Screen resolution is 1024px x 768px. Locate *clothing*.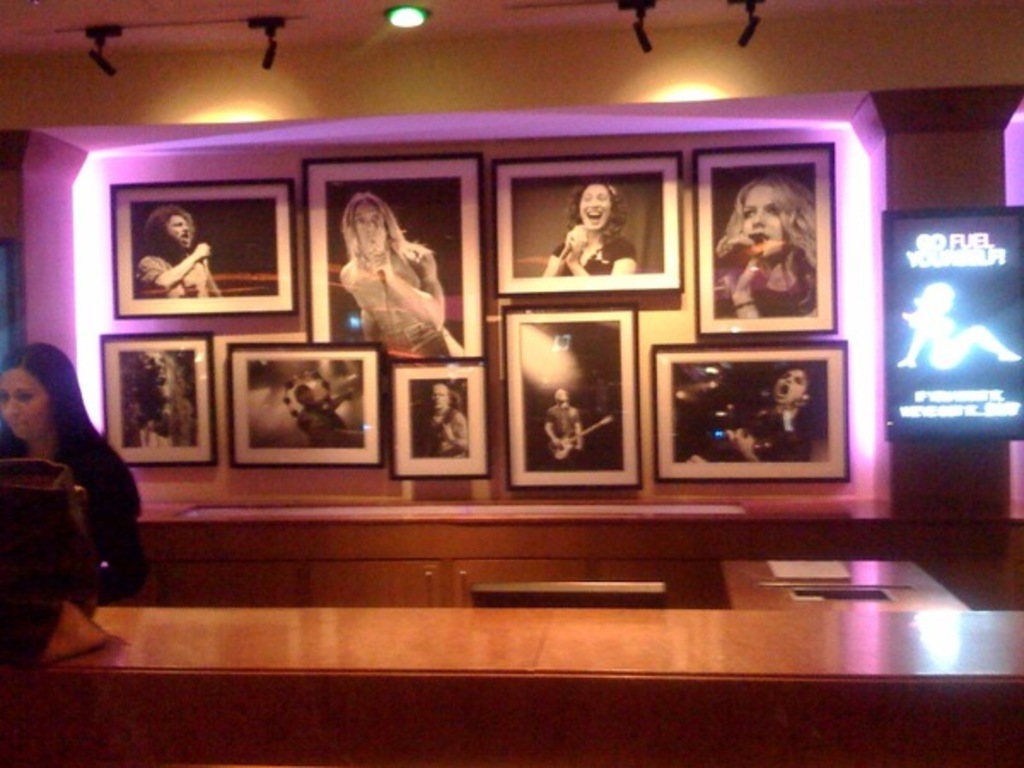
295, 393, 348, 439.
